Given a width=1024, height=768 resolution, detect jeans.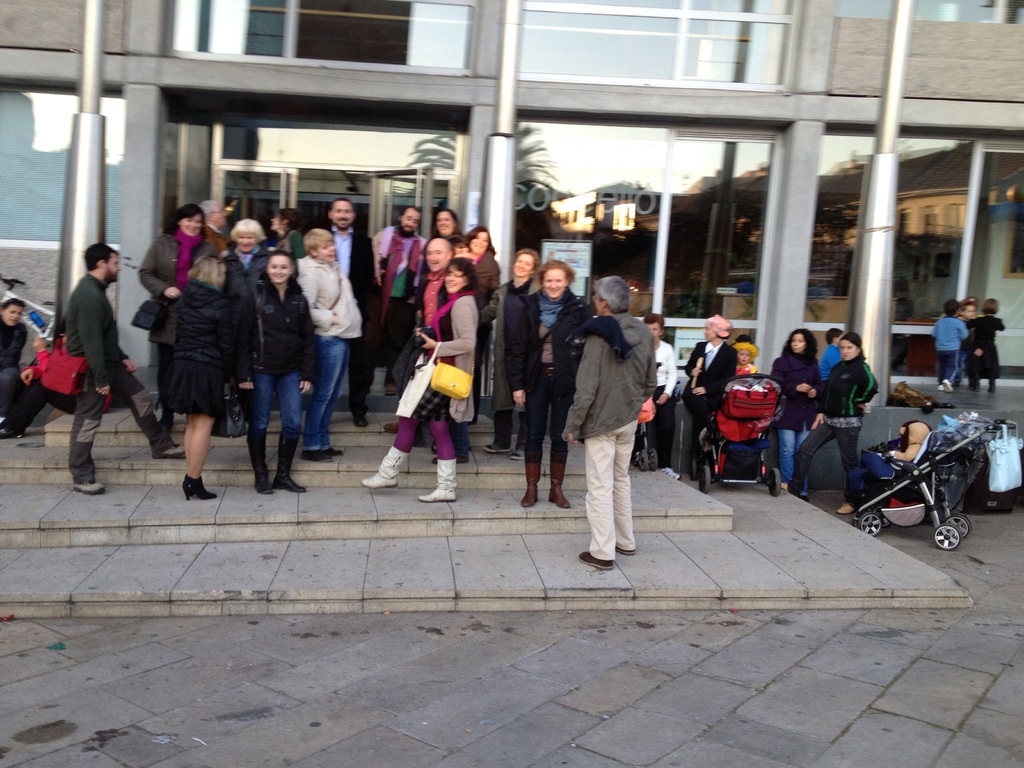
<box>304,334,349,453</box>.
